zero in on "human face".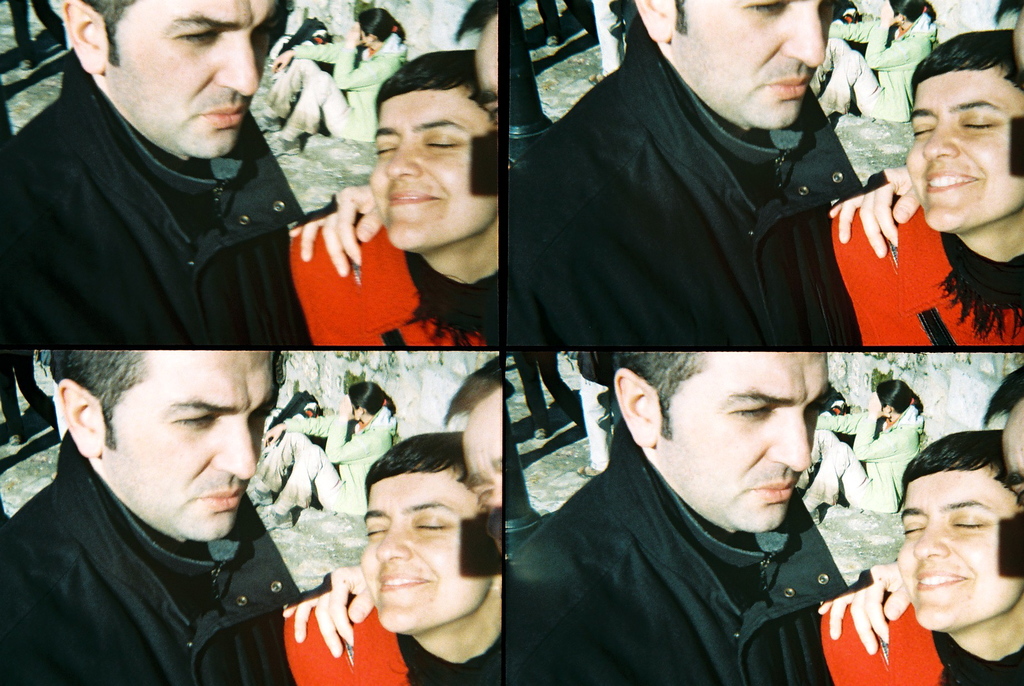
Zeroed in: 897/70/1023/232.
